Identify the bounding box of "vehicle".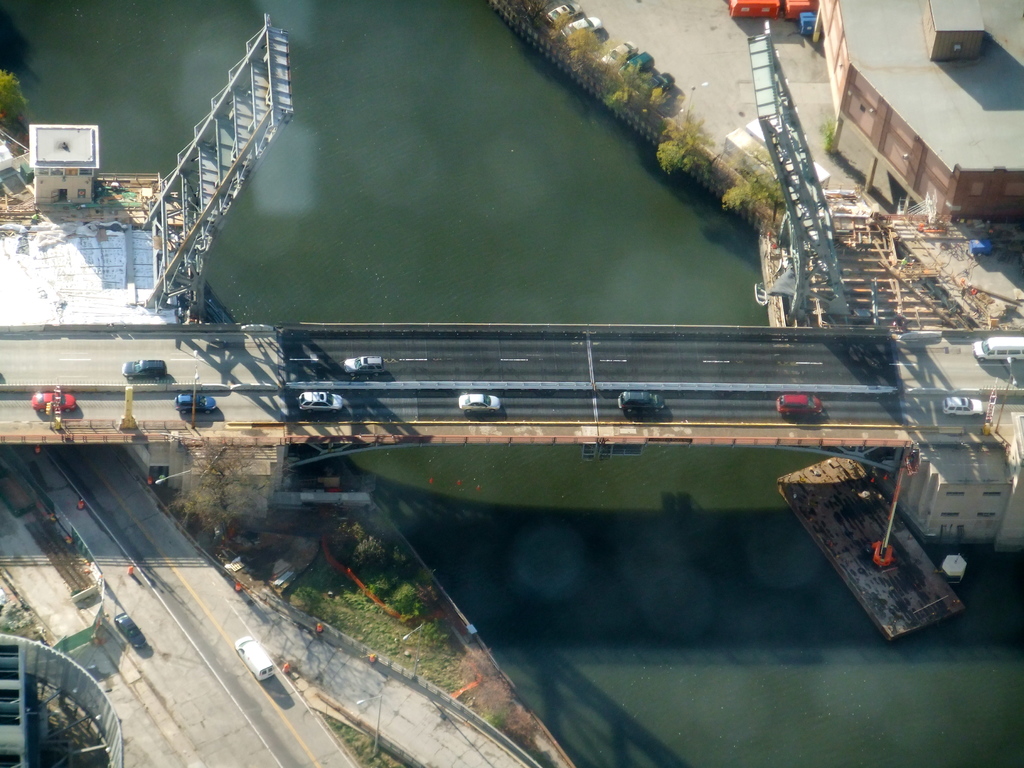
936:390:995:419.
